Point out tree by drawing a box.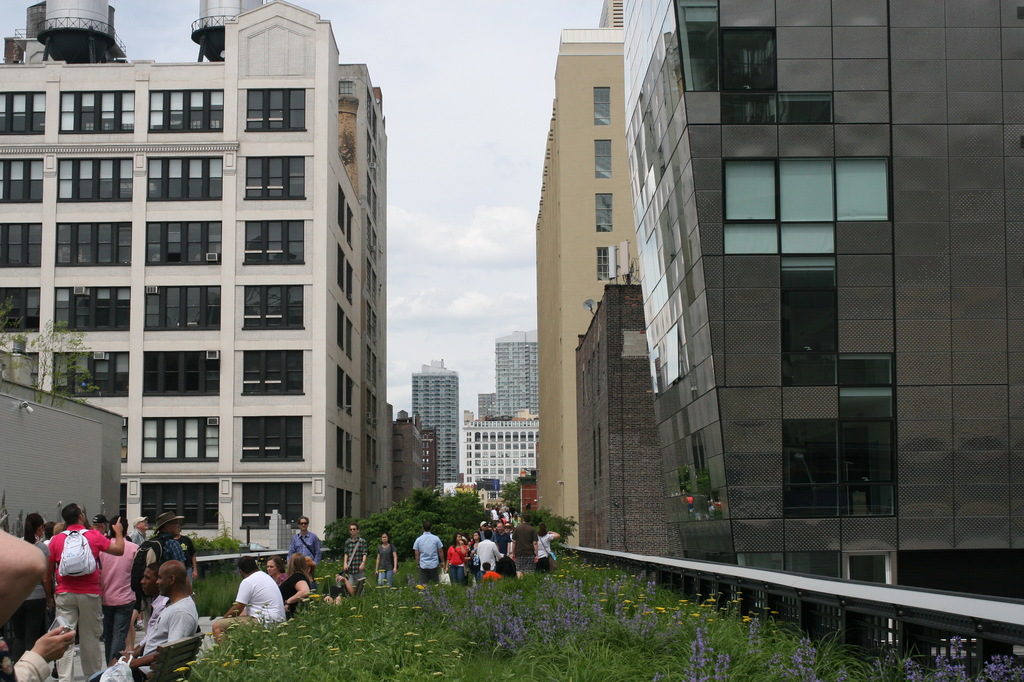
Rect(355, 507, 436, 551).
